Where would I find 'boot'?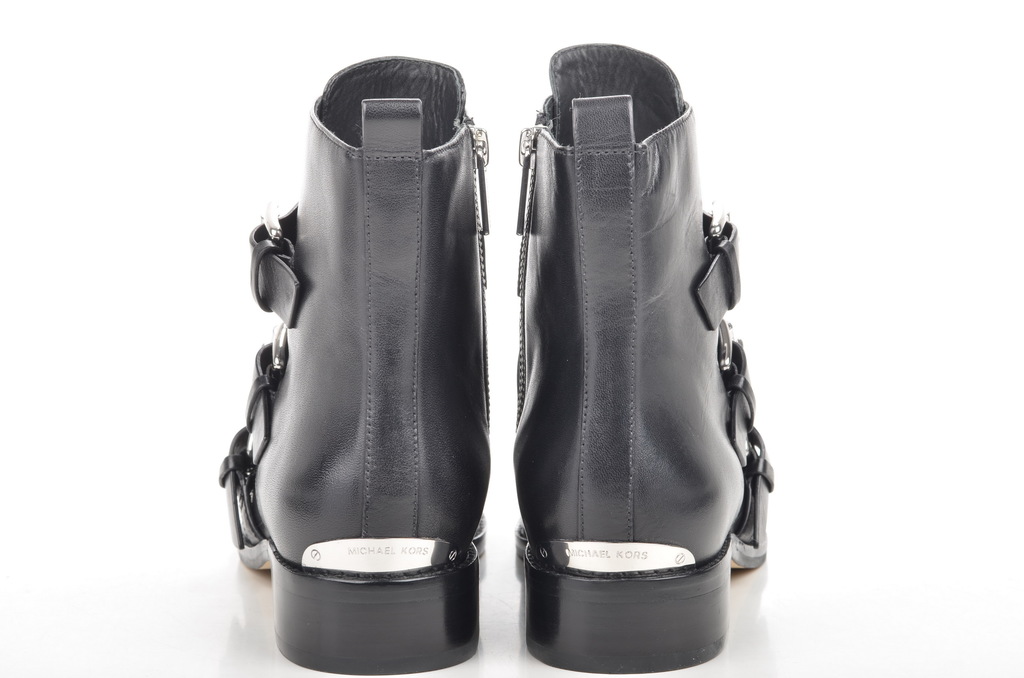
At box=[514, 43, 762, 669].
